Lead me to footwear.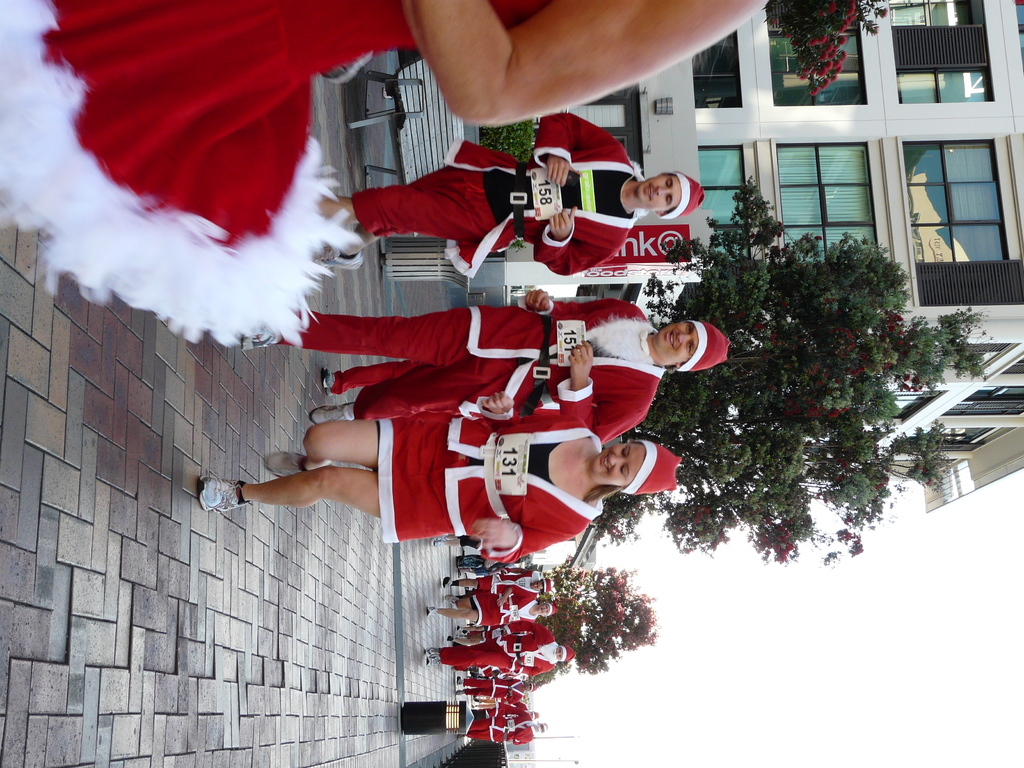
Lead to [198, 467, 240, 520].
